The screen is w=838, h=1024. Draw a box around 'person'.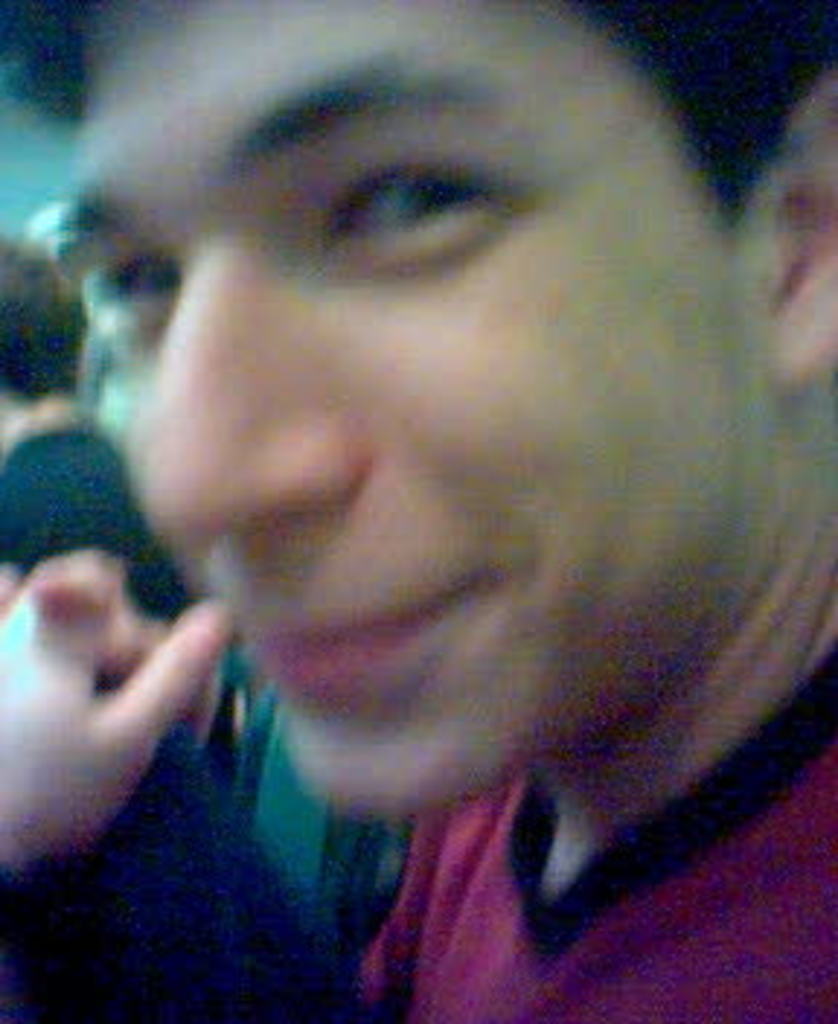
(0,236,236,768).
